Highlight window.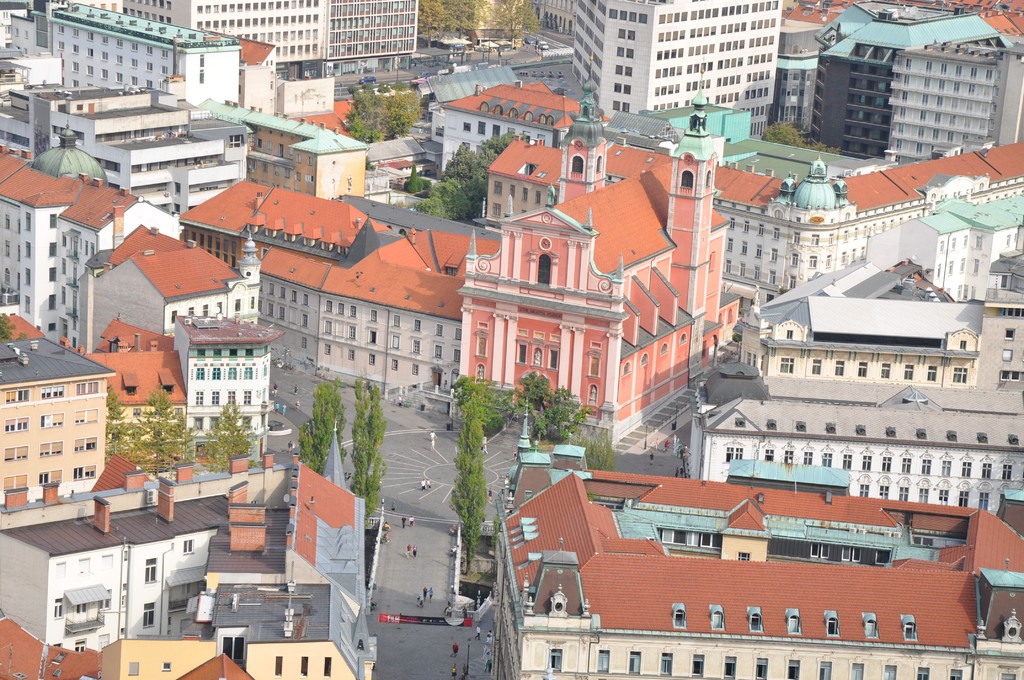
Highlighted region: detection(863, 622, 880, 640).
